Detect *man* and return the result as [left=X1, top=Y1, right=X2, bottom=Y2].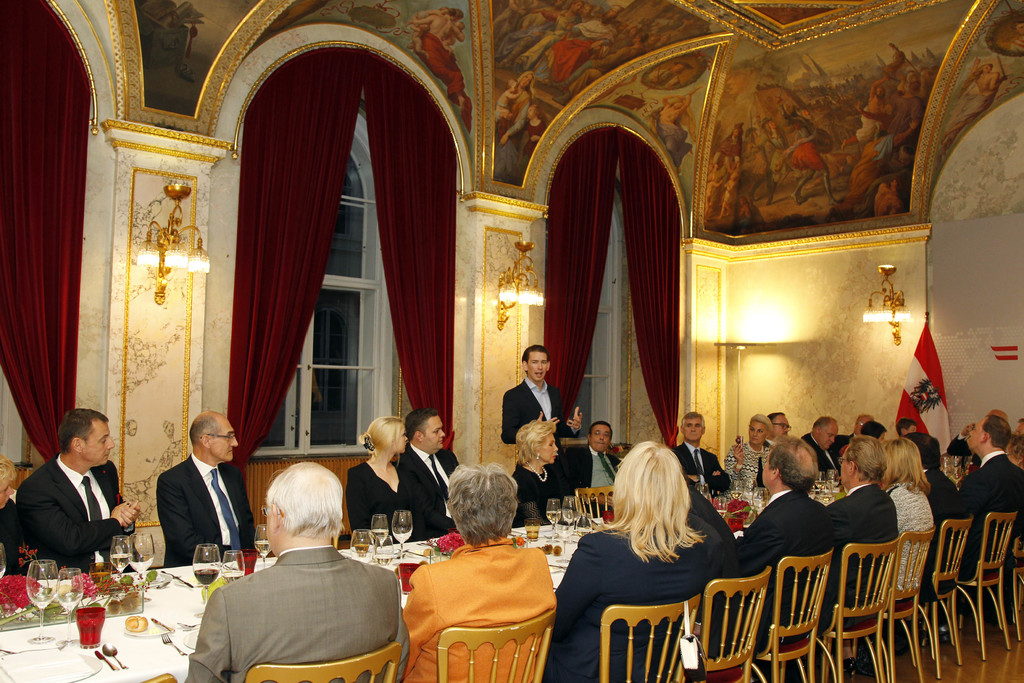
[left=498, top=345, right=584, bottom=490].
